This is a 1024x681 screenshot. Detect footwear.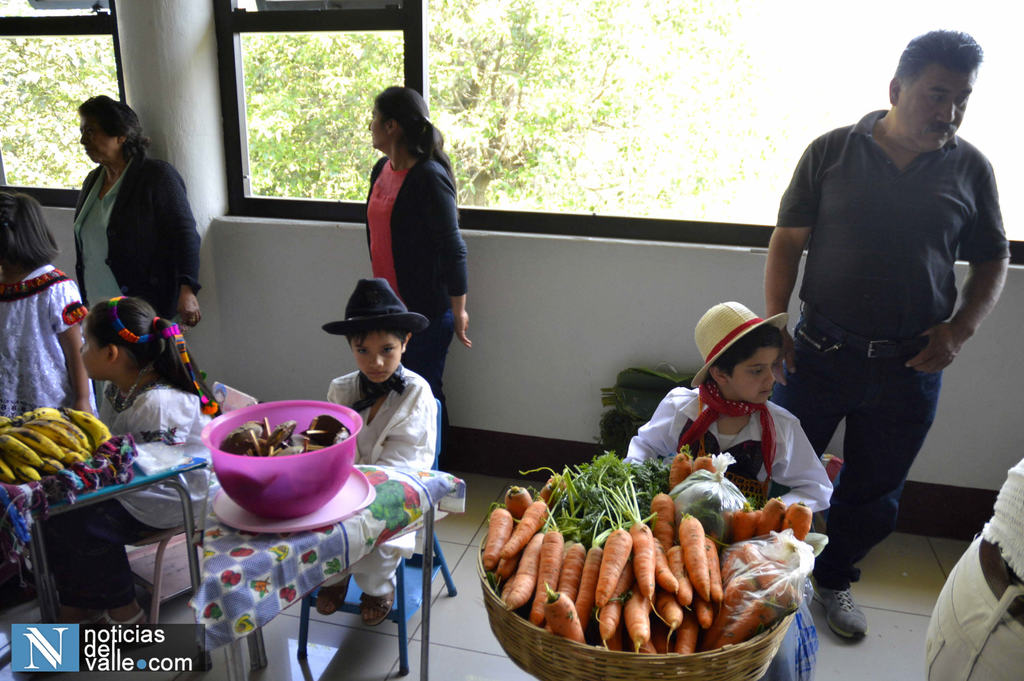
[806,574,870,645].
